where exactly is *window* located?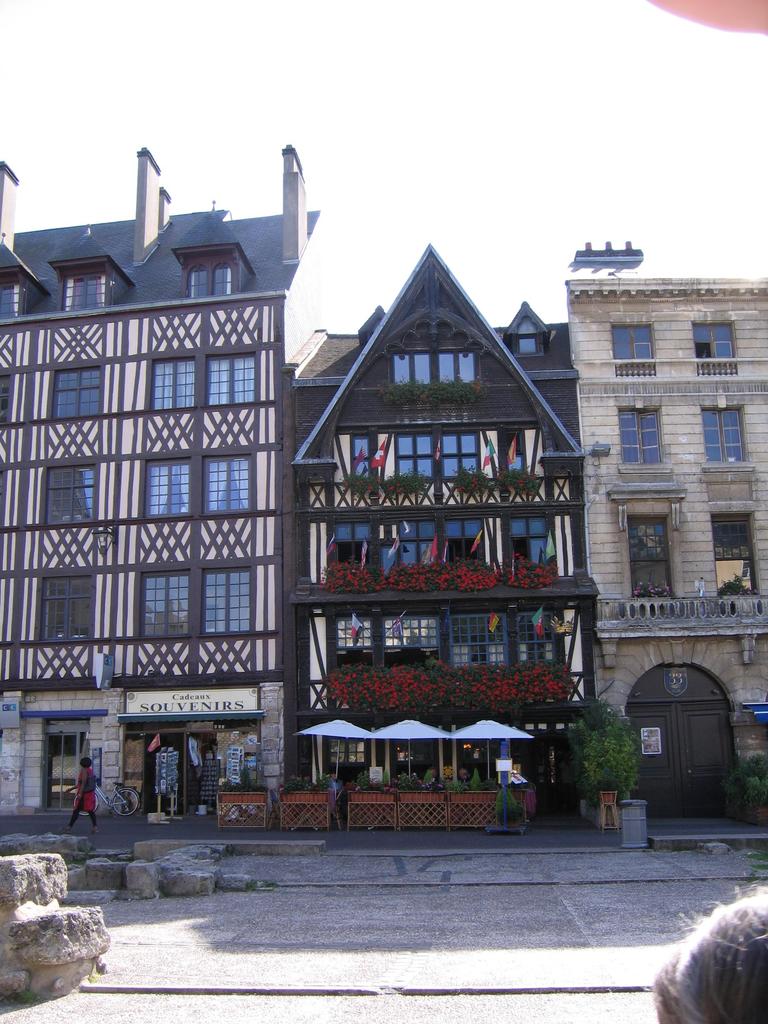
Its bounding box is 334,529,378,588.
